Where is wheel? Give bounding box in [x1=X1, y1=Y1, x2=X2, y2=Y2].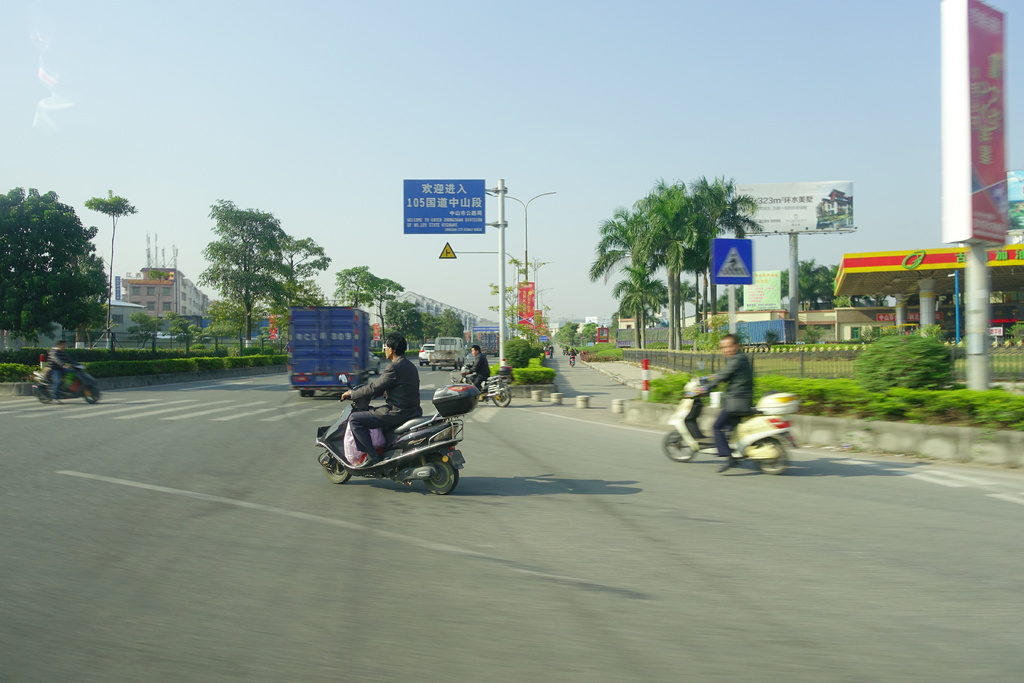
[x1=420, y1=362, x2=423, y2=366].
